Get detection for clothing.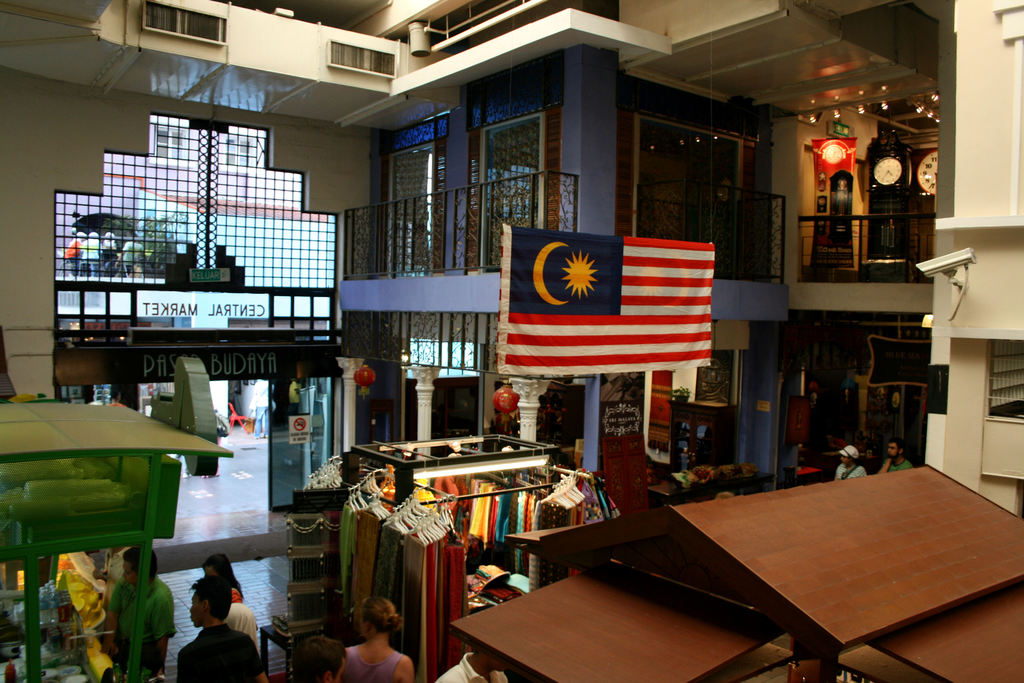
Detection: 346 454 606 670.
